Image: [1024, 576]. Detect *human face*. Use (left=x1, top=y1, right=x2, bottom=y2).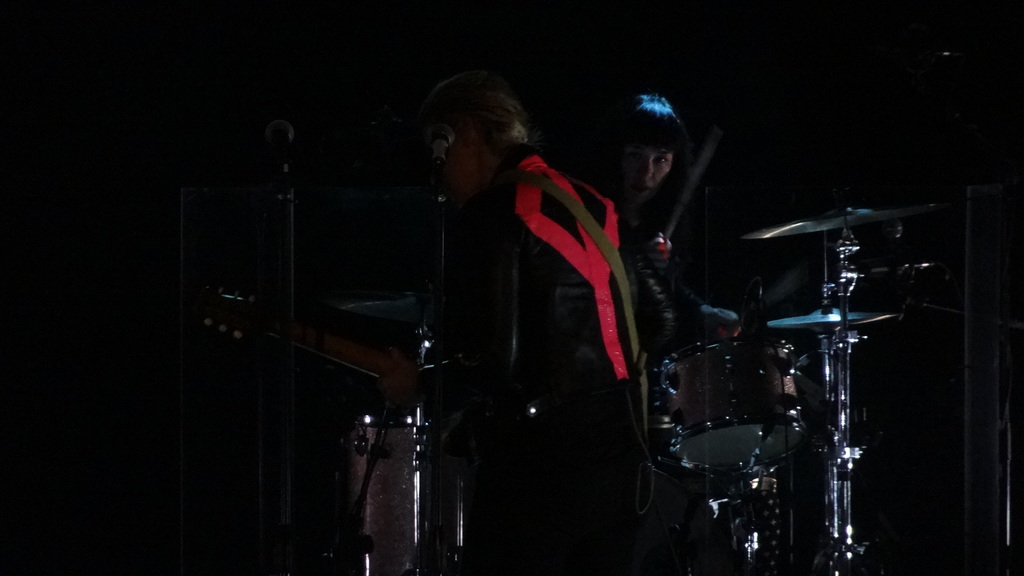
(left=621, top=140, right=673, bottom=203).
